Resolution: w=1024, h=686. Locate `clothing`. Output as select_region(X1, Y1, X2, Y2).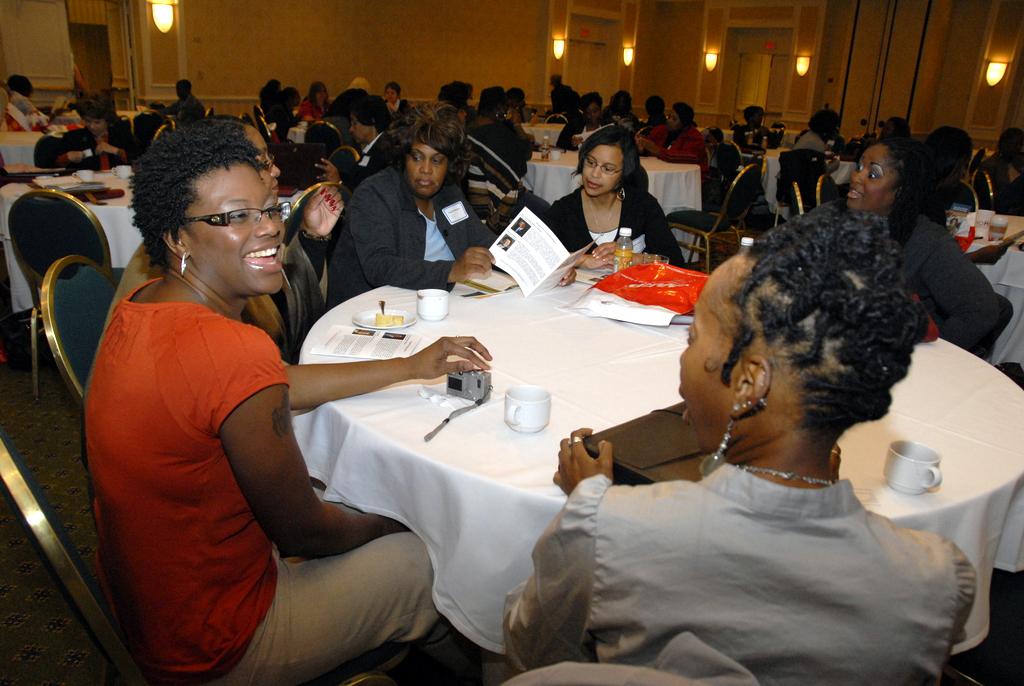
select_region(545, 80, 577, 121).
